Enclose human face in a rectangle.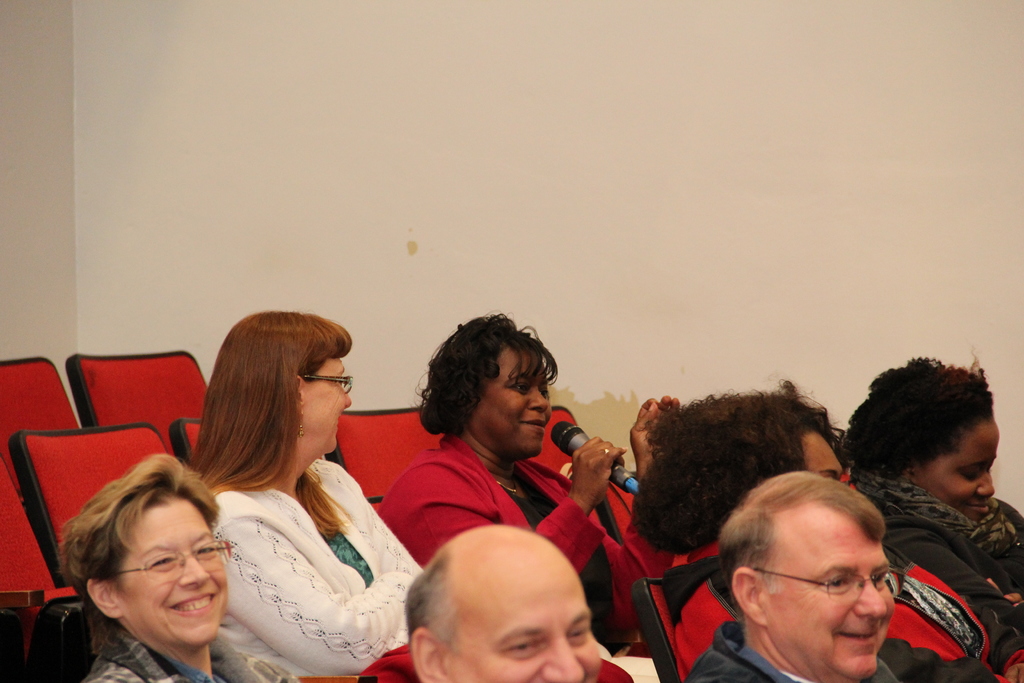
BBox(802, 425, 848, 485).
